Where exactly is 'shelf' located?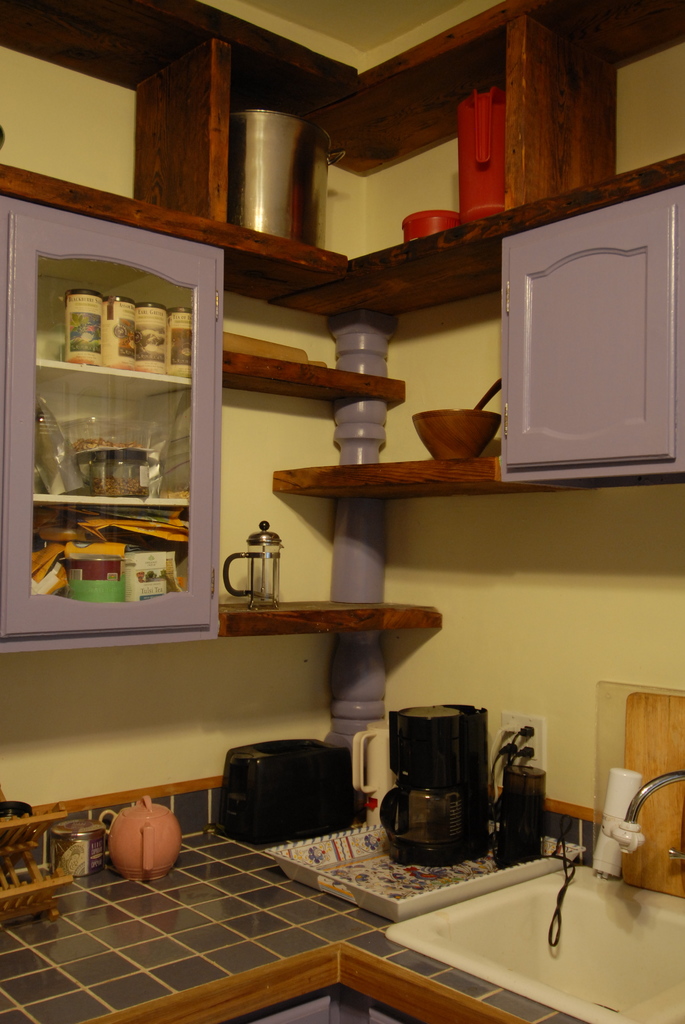
Its bounding box is <box>5,200,213,650</box>.
